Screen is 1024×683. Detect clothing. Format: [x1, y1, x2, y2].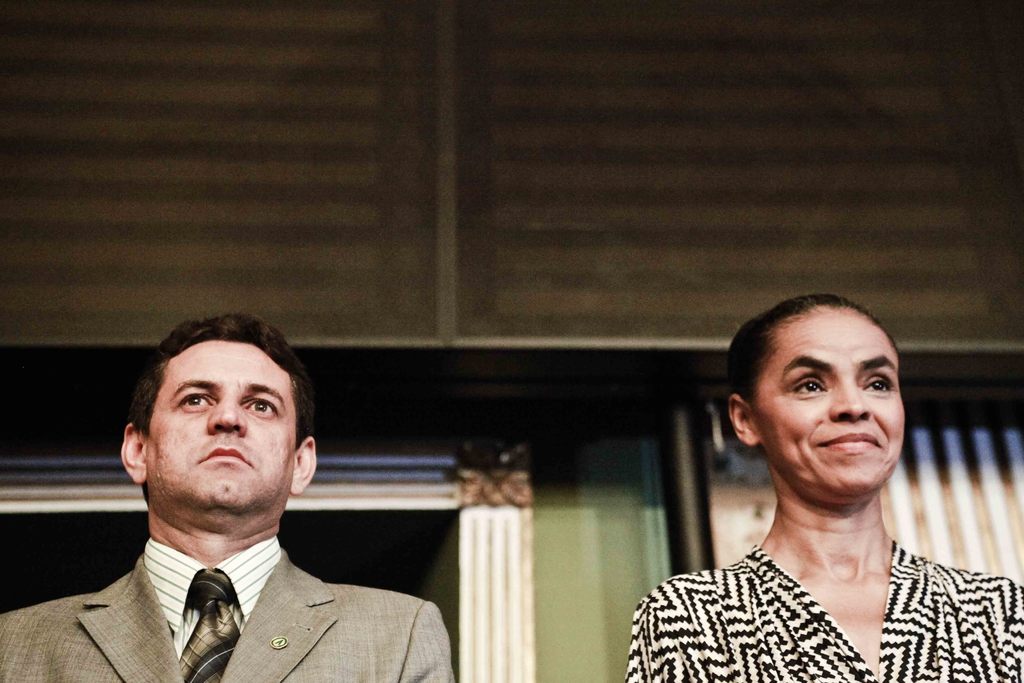
[673, 529, 992, 682].
